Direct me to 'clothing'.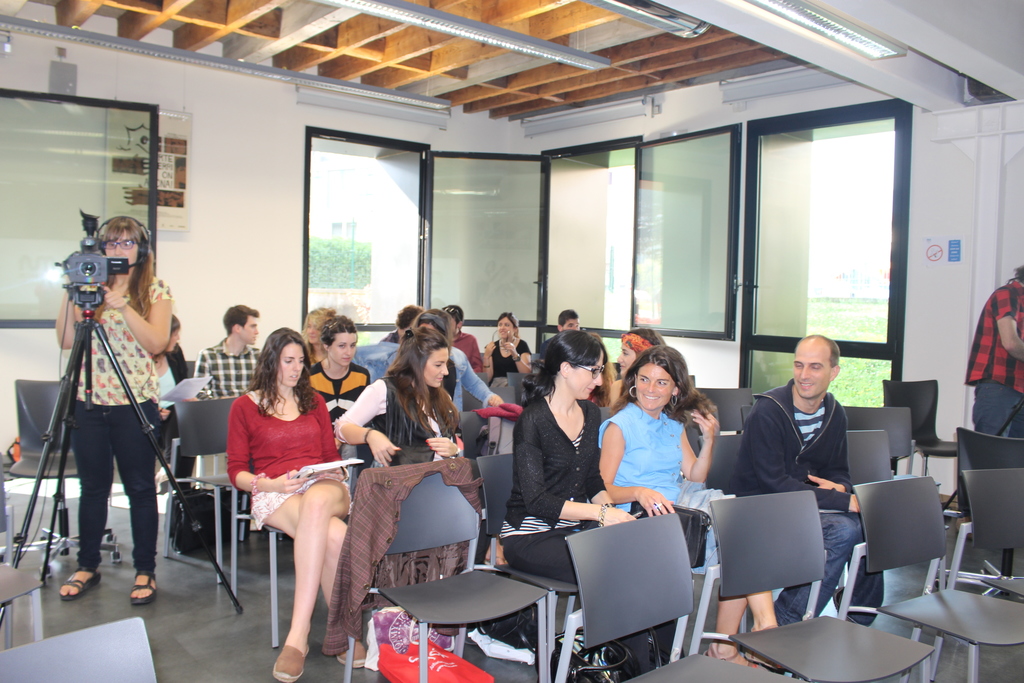
Direction: 732/374/886/633.
